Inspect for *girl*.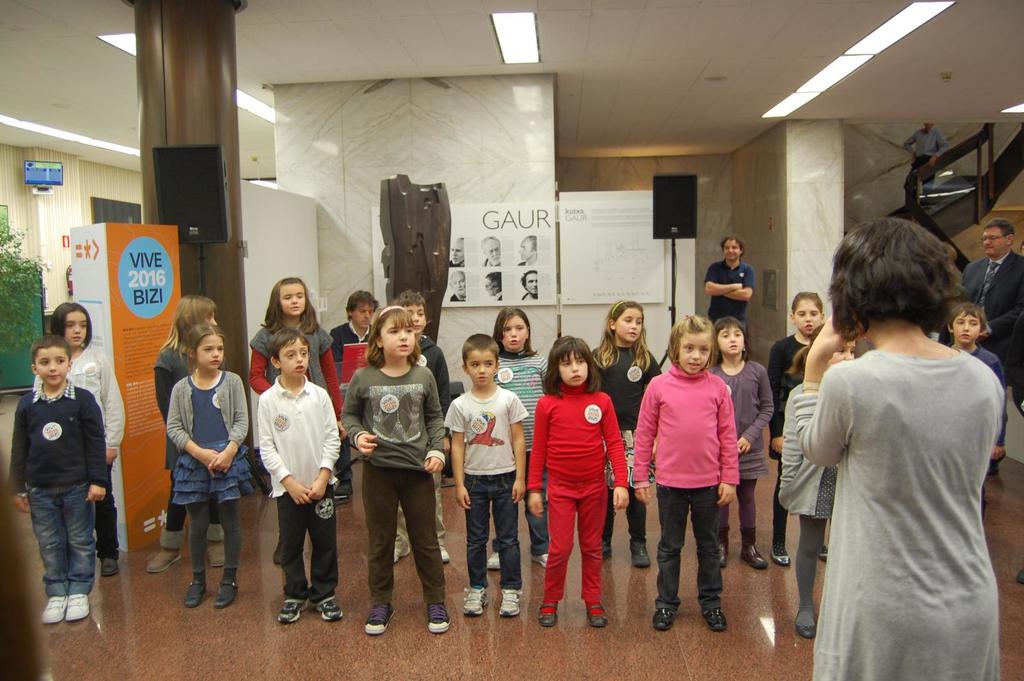
Inspection: 484, 303, 555, 571.
